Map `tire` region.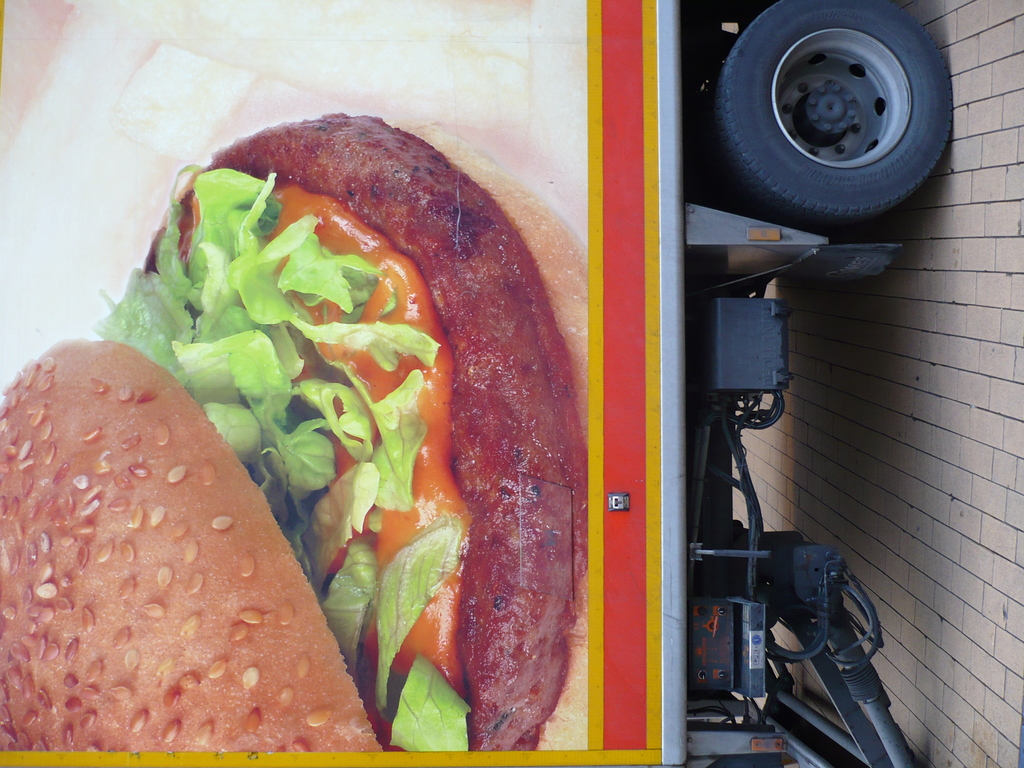
Mapped to 717, 0, 955, 220.
